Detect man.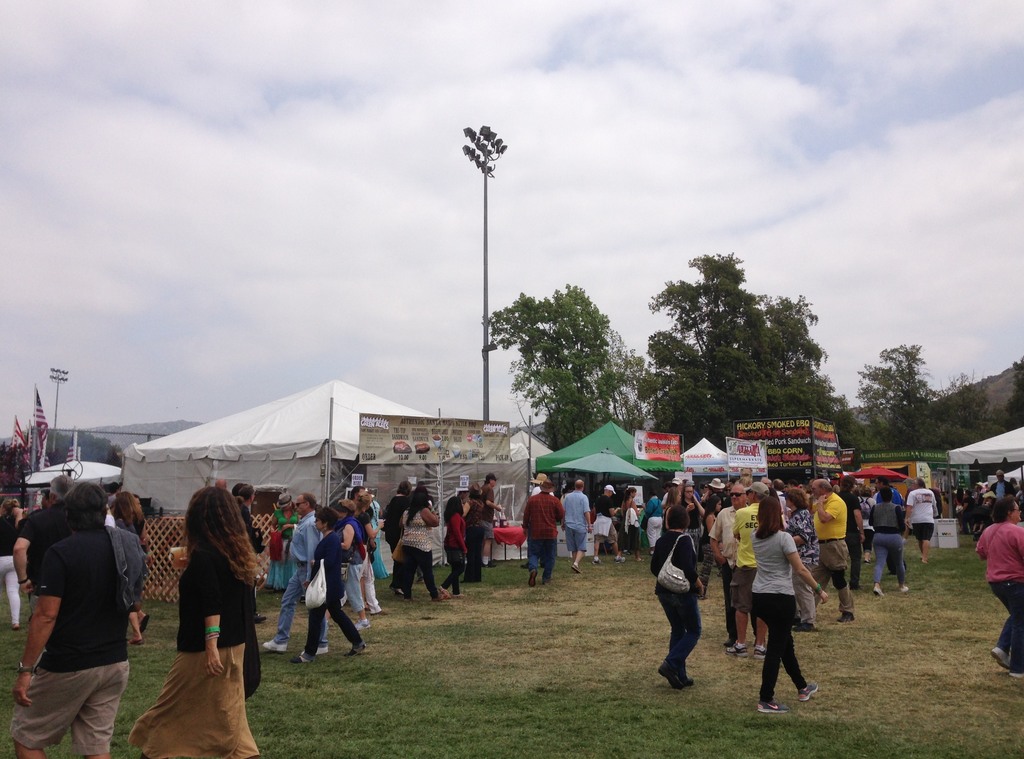
Detected at x1=724 y1=483 x2=771 y2=652.
